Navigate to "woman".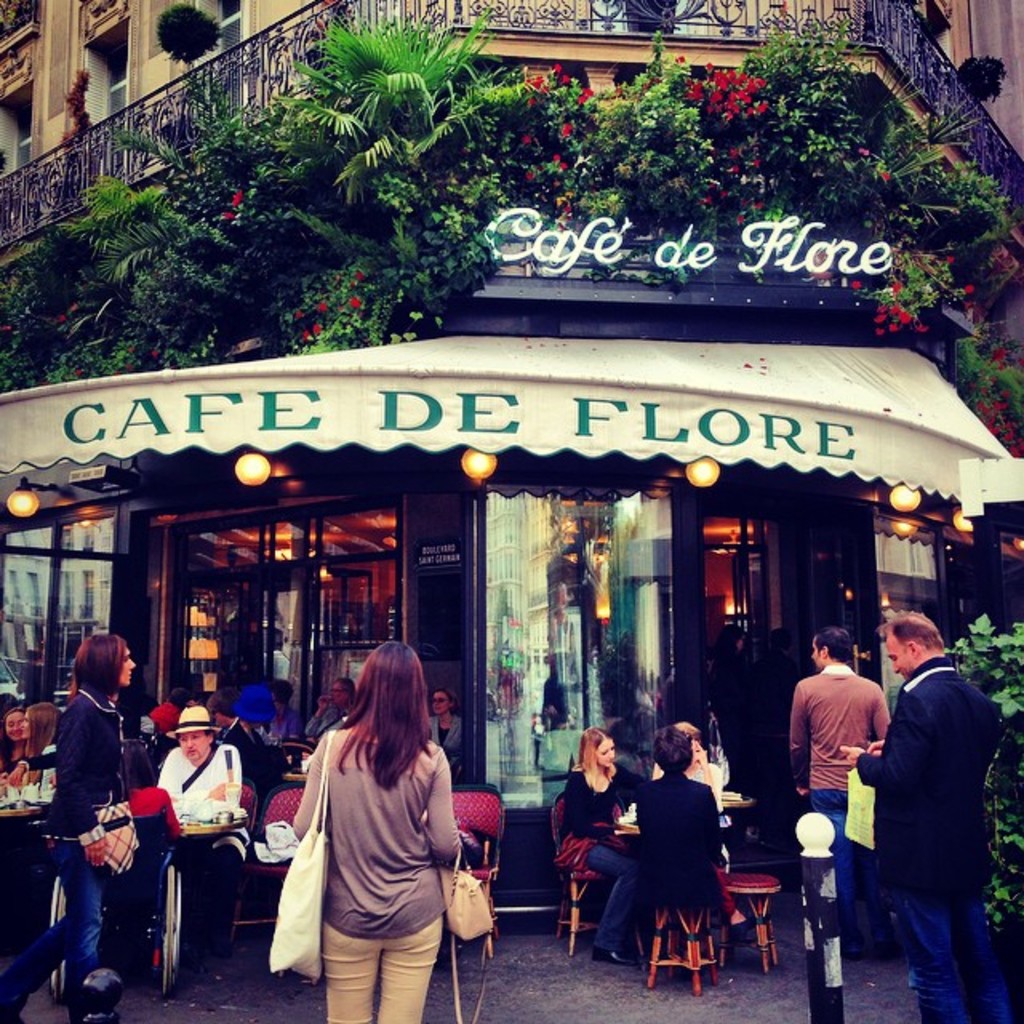
Navigation target: BBox(563, 722, 638, 965).
